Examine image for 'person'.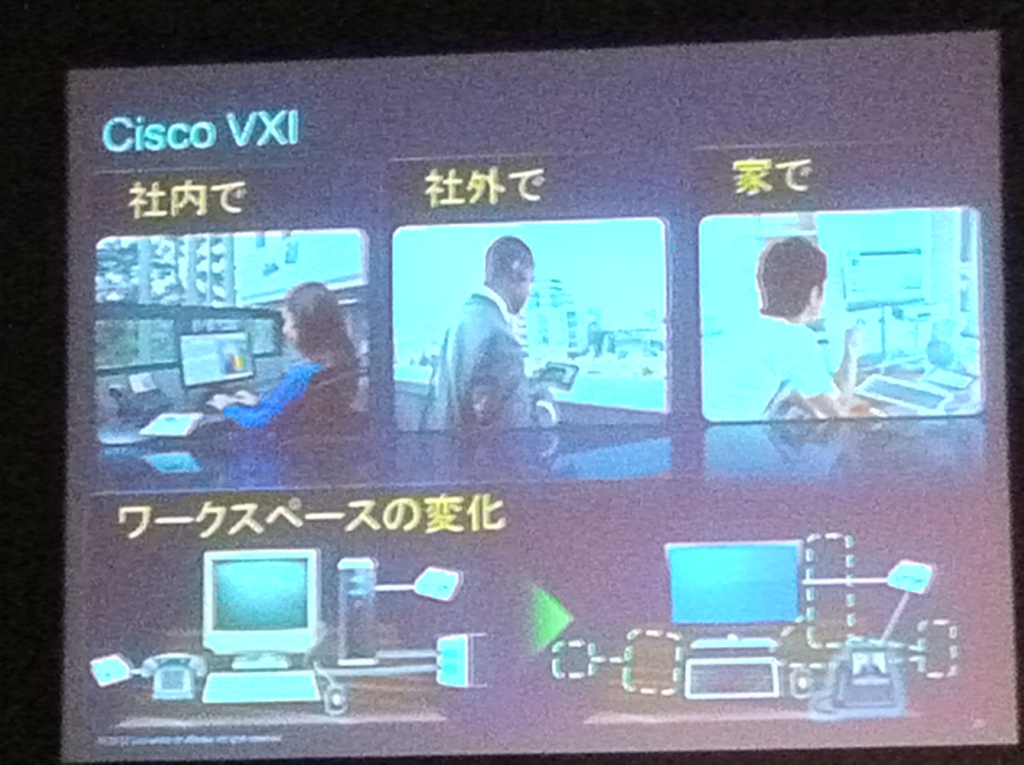
Examination result: left=422, top=228, right=557, bottom=469.
